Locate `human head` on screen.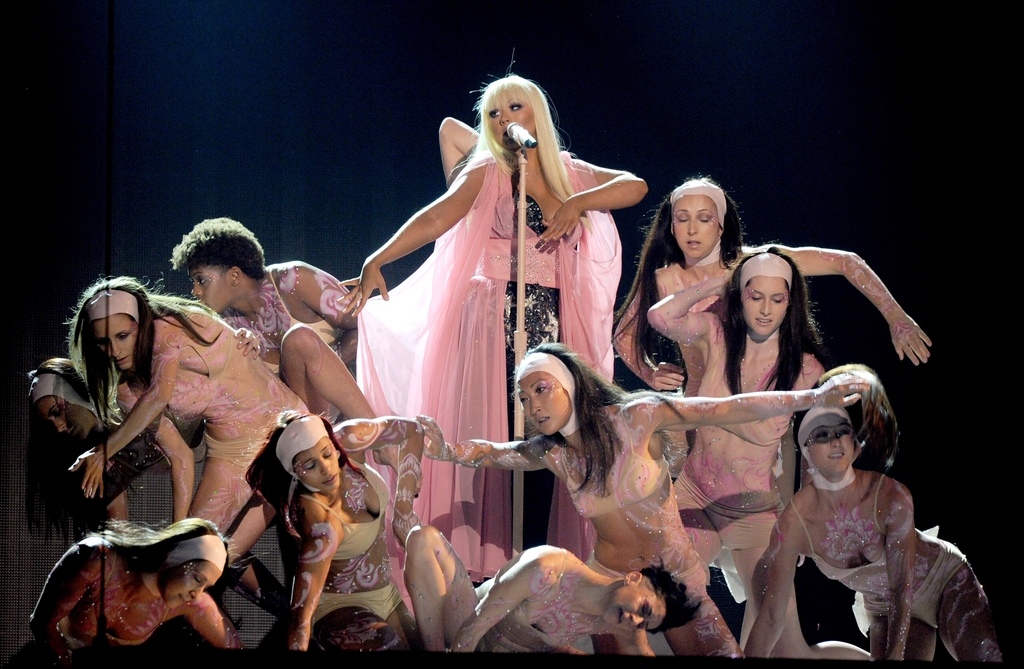
On screen at select_region(147, 513, 228, 611).
